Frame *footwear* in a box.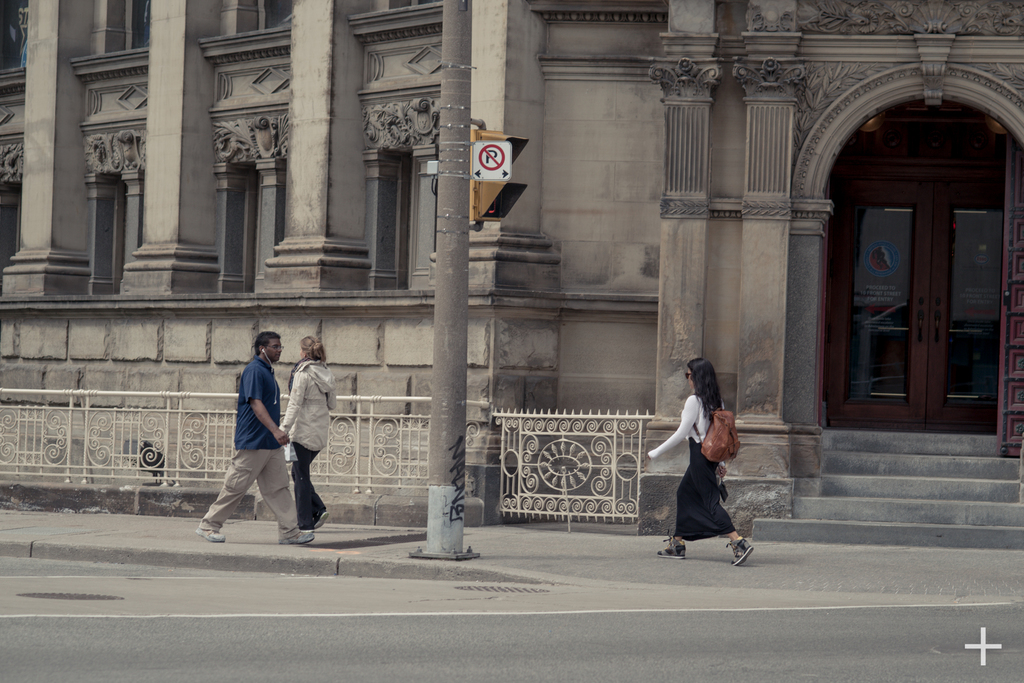
<bbox>194, 527, 226, 541</bbox>.
